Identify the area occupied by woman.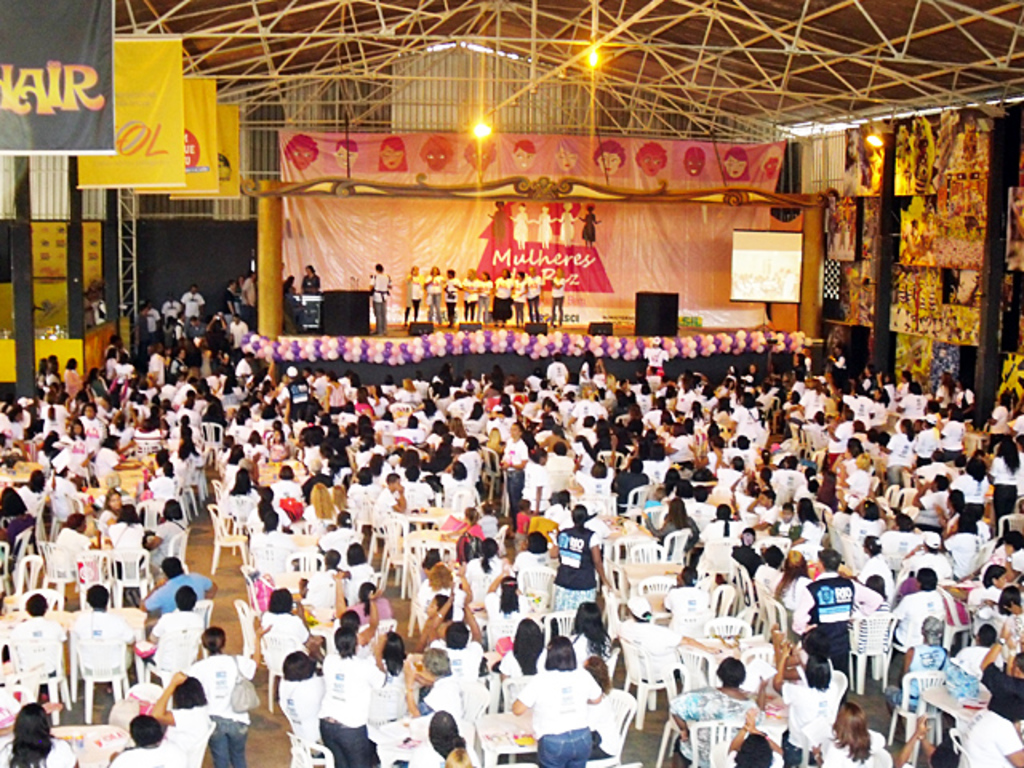
Area: 178:624:258:765.
